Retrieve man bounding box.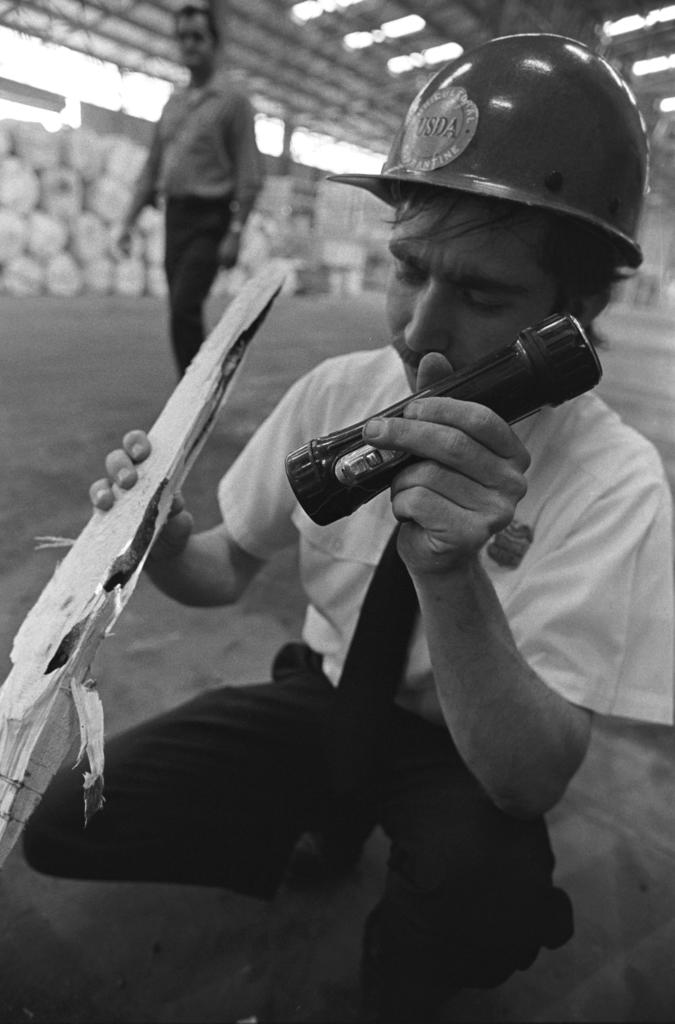
Bounding box: left=17, top=36, right=674, bottom=1023.
